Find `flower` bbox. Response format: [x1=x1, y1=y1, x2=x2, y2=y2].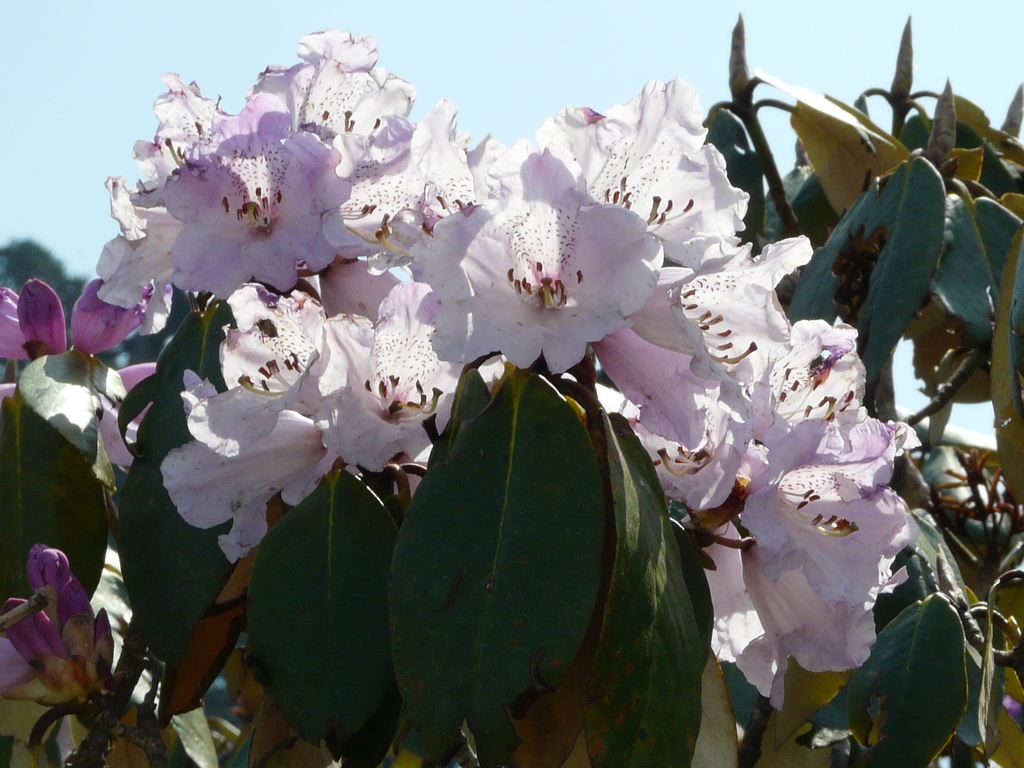
[x1=1, y1=549, x2=106, y2=700].
